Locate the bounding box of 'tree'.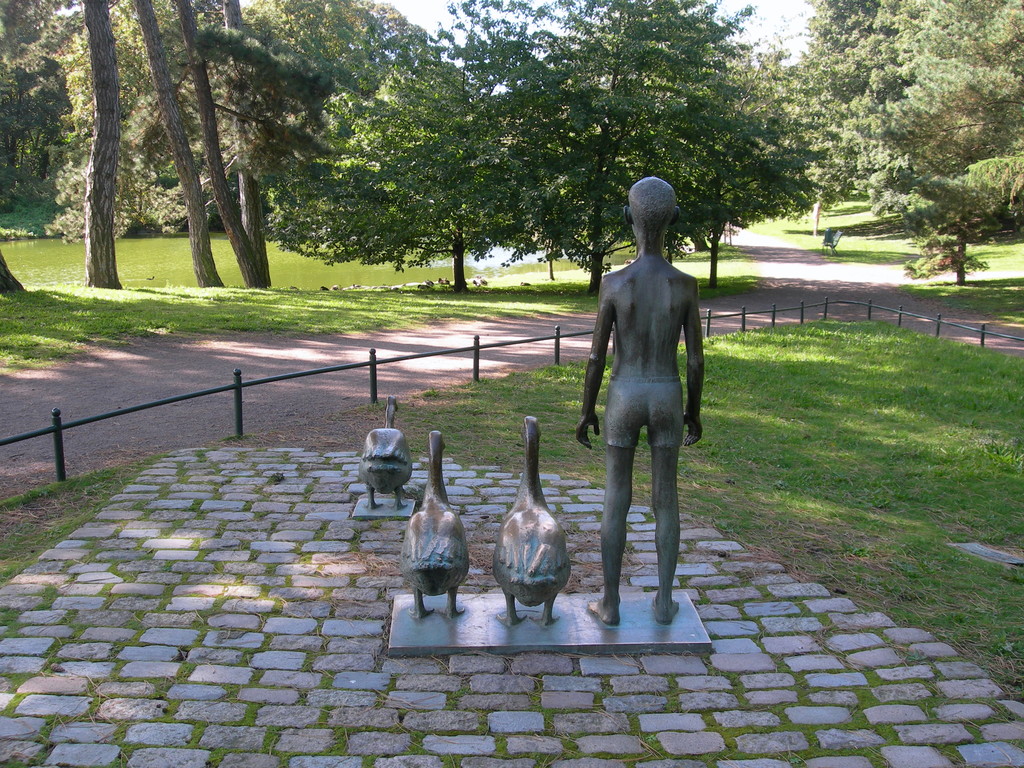
Bounding box: box(253, 0, 830, 299).
